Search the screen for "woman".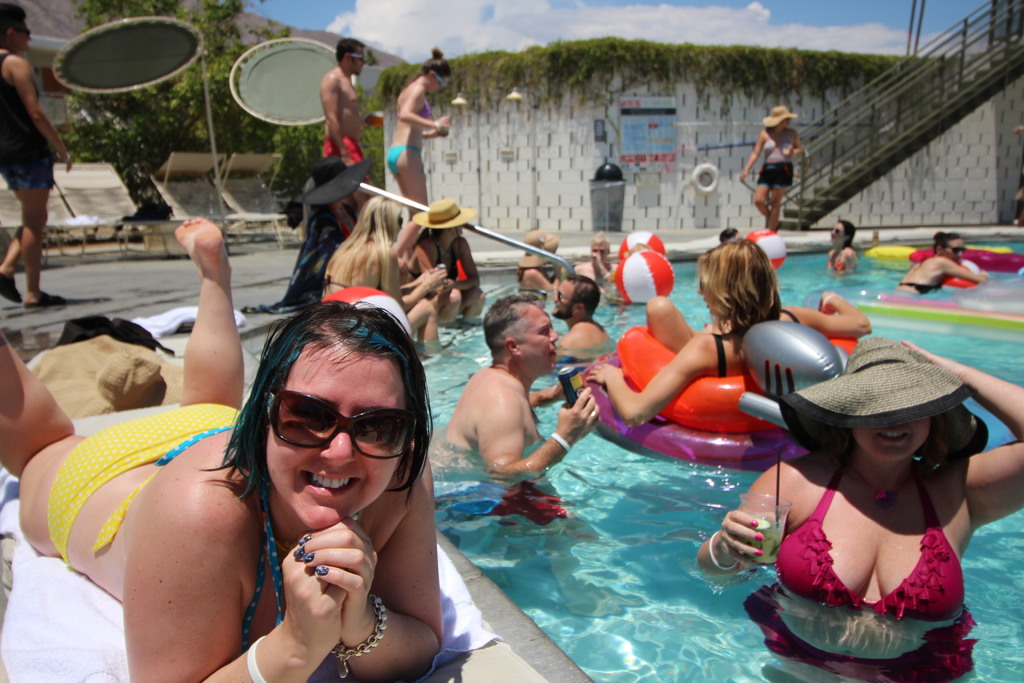
Found at bbox=(0, 211, 436, 682).
